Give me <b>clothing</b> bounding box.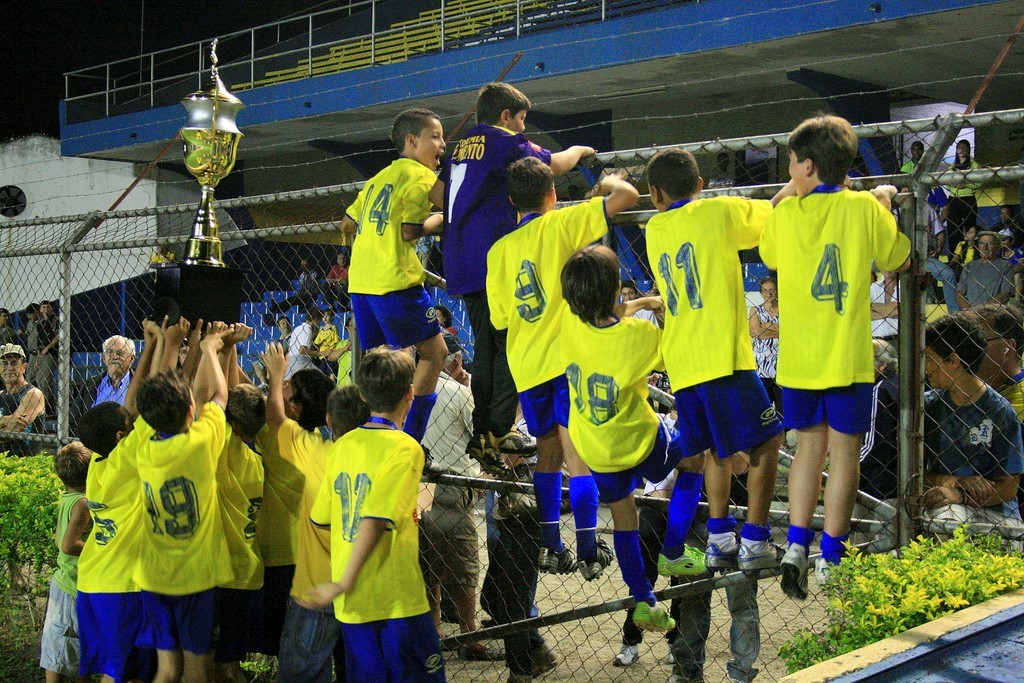
<region>943, 160, 981, 250</region>.
